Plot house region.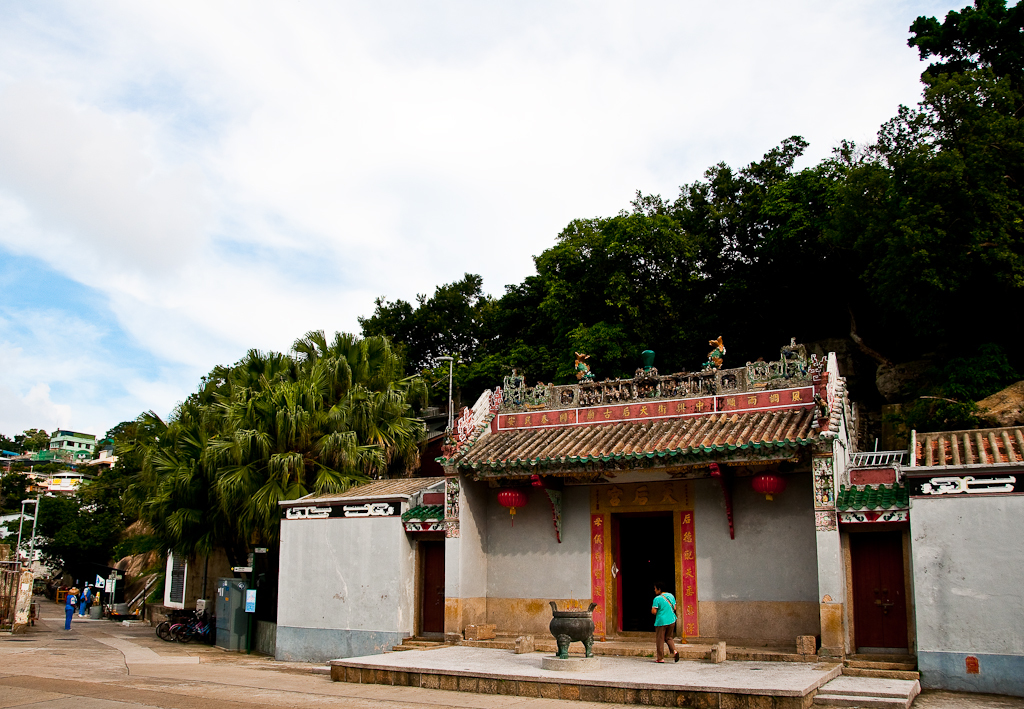
Plotted at bbox=[273, 471, 448, 657].
